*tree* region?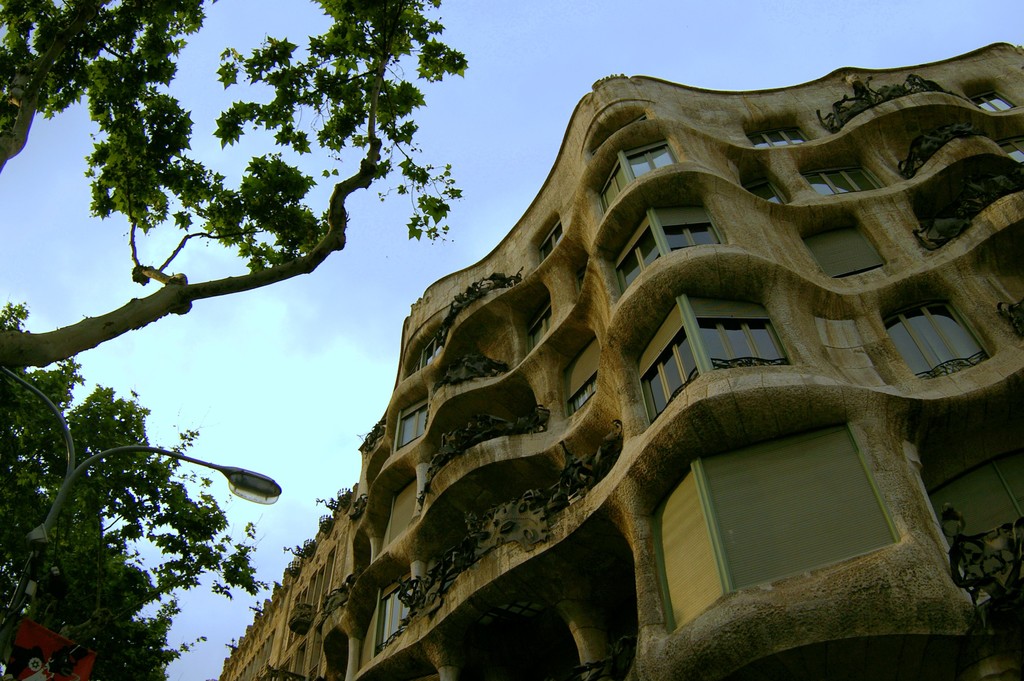
(left=0, top=0, right=467, bottom=374)
